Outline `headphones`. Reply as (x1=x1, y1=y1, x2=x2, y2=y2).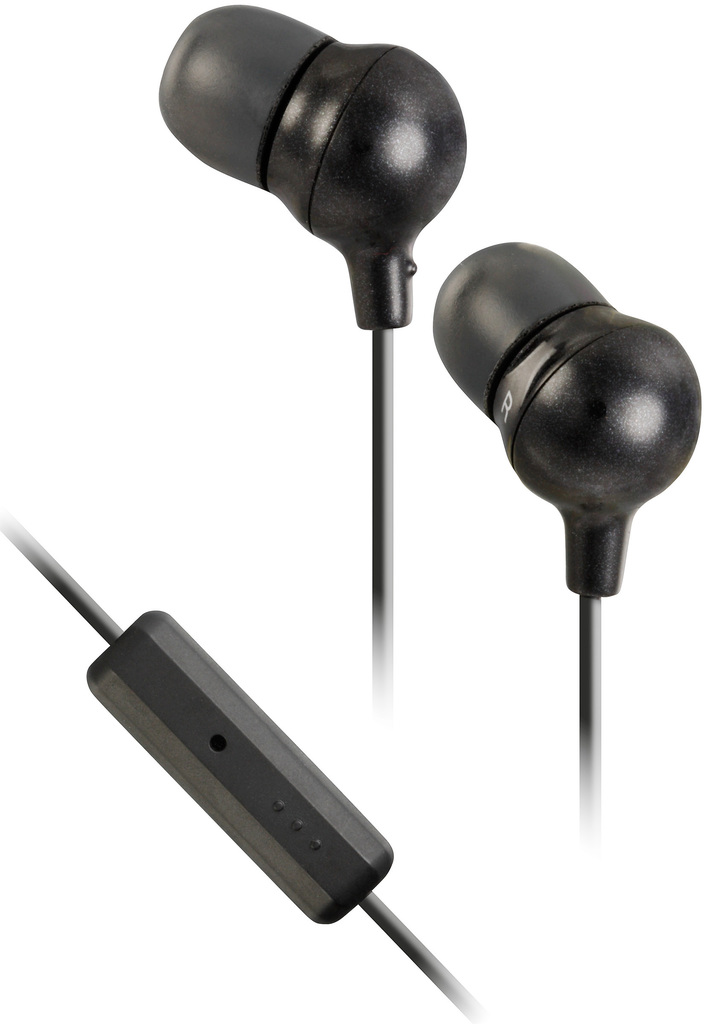
(x1=0, y1=0, x2=709, y2=1023).
